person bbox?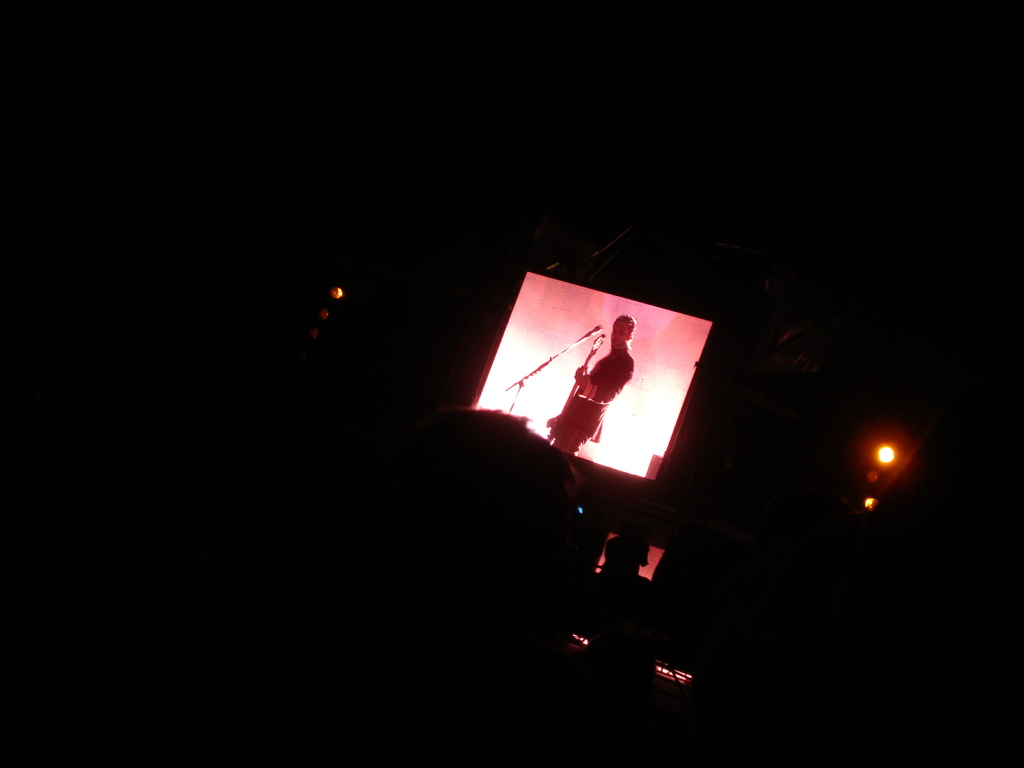
<box>544,312,637,459</box>
